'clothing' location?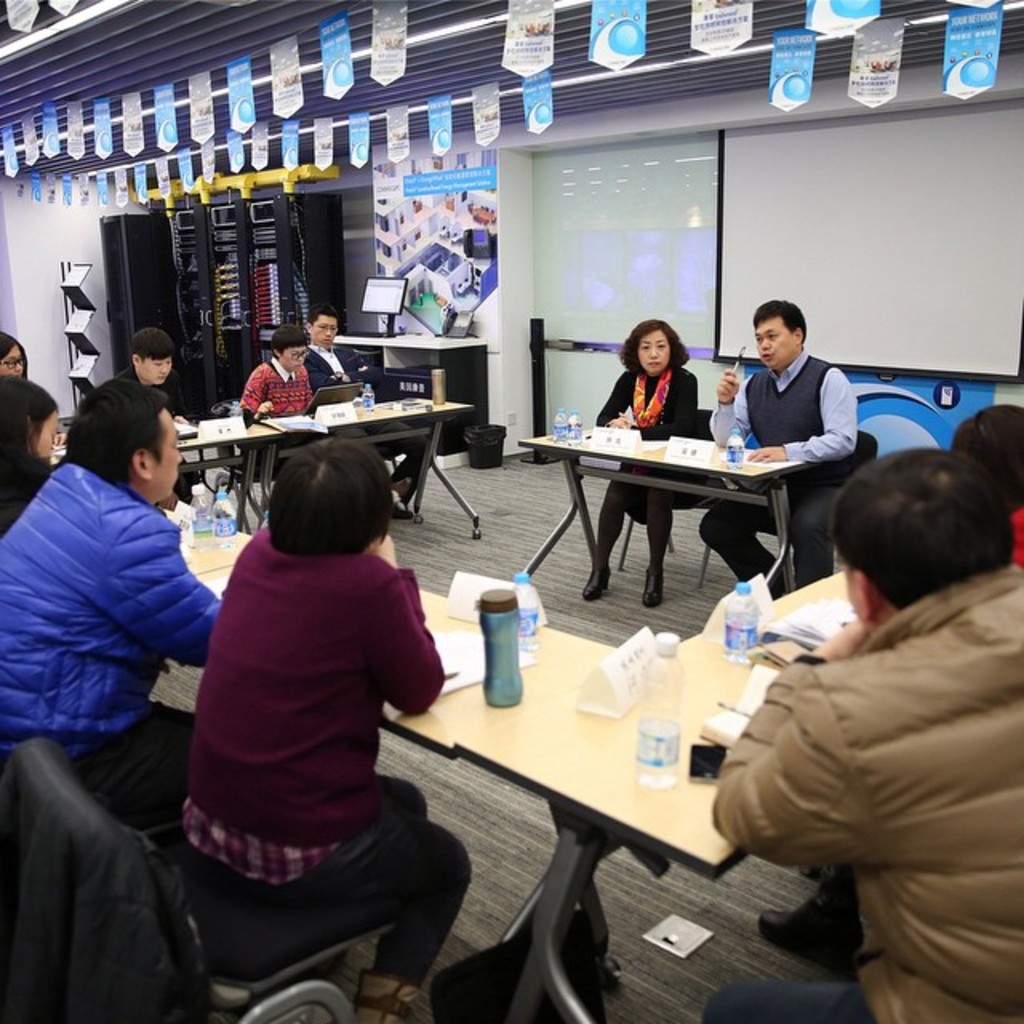
<region>296, 342, 370, 398</region>
